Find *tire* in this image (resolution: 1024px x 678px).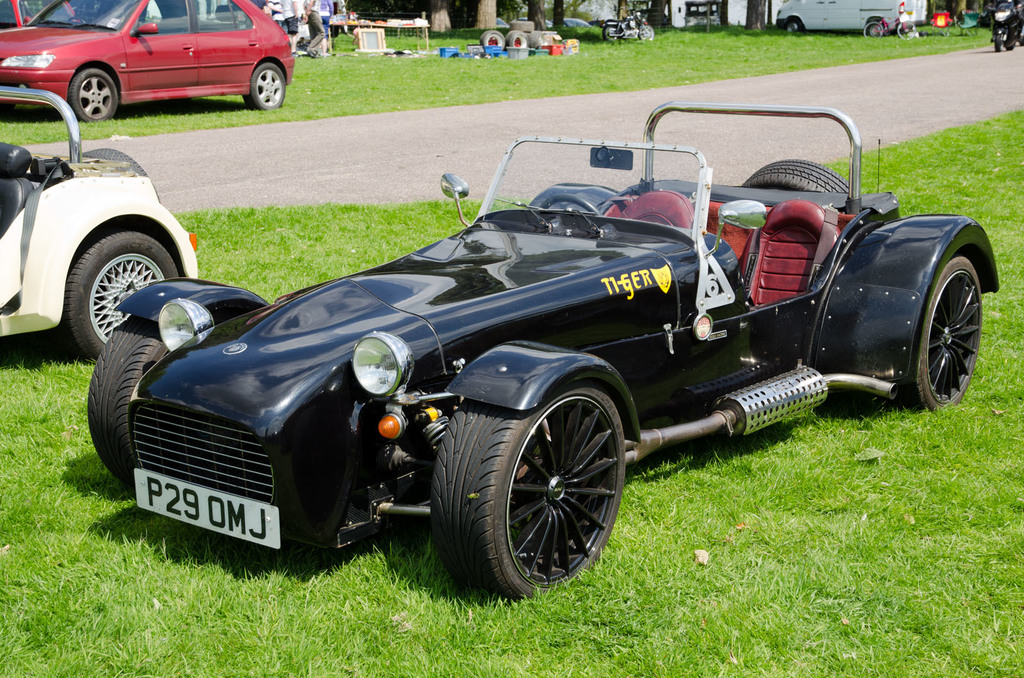
box(87, 318, 235, 480).
